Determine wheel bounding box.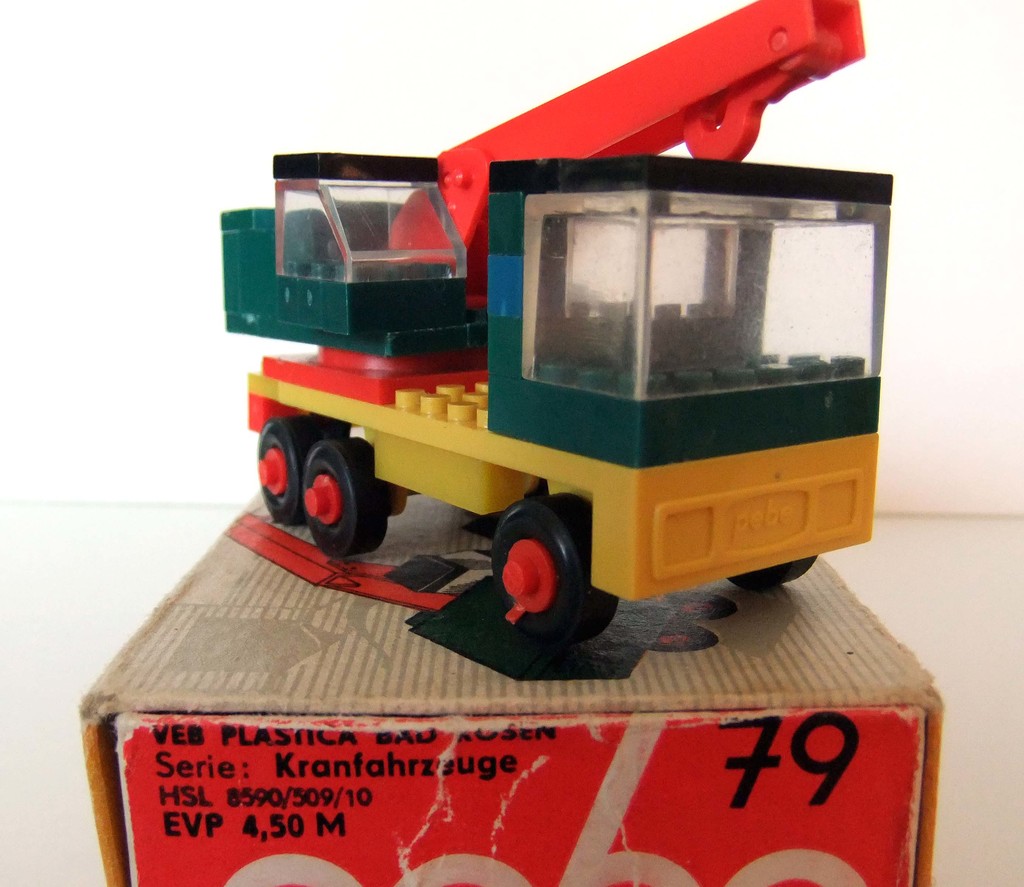
Determined: crop(297, 437, 385, 555).
